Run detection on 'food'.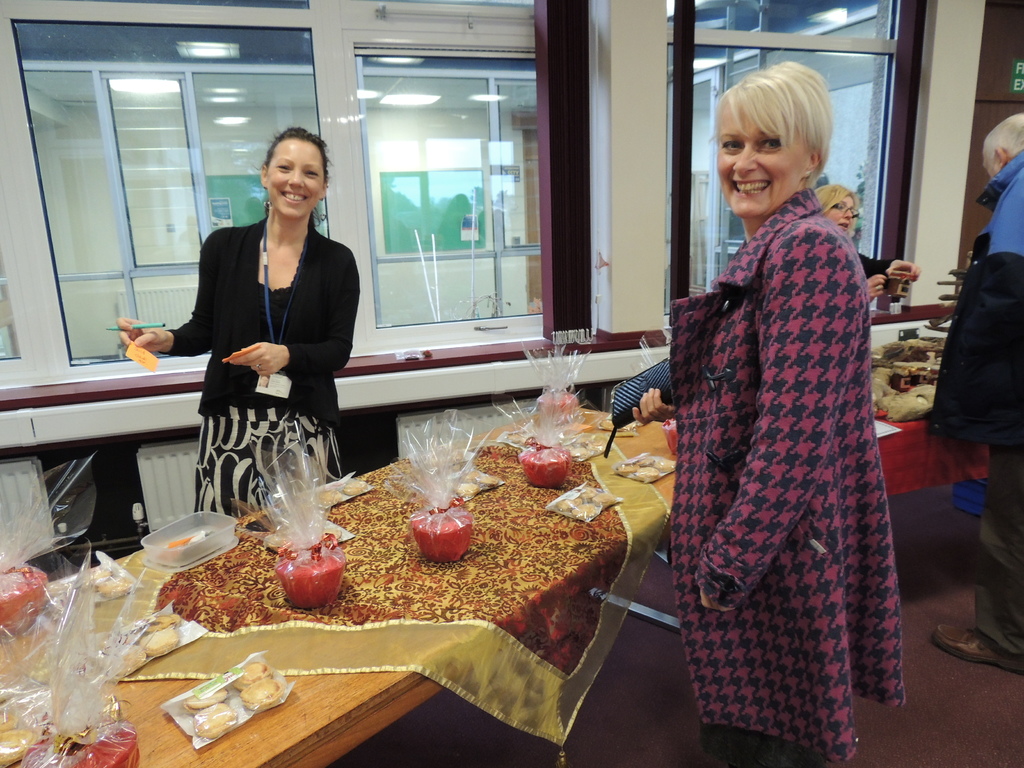
Result: [337,477,368,498].
